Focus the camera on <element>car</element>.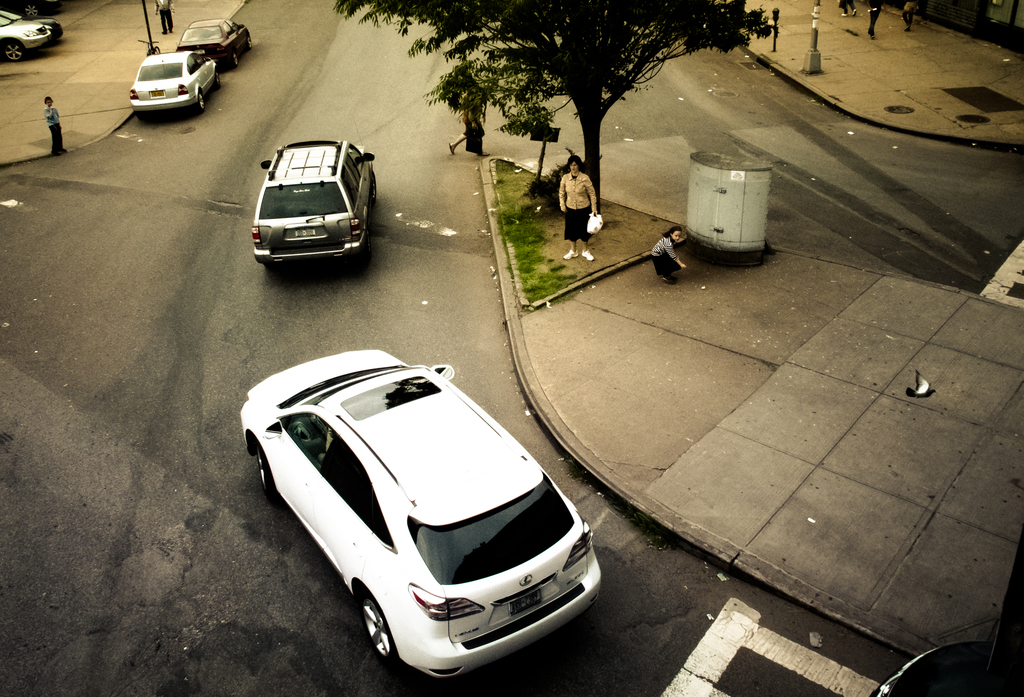
Focus region: 0 12 54 59.
